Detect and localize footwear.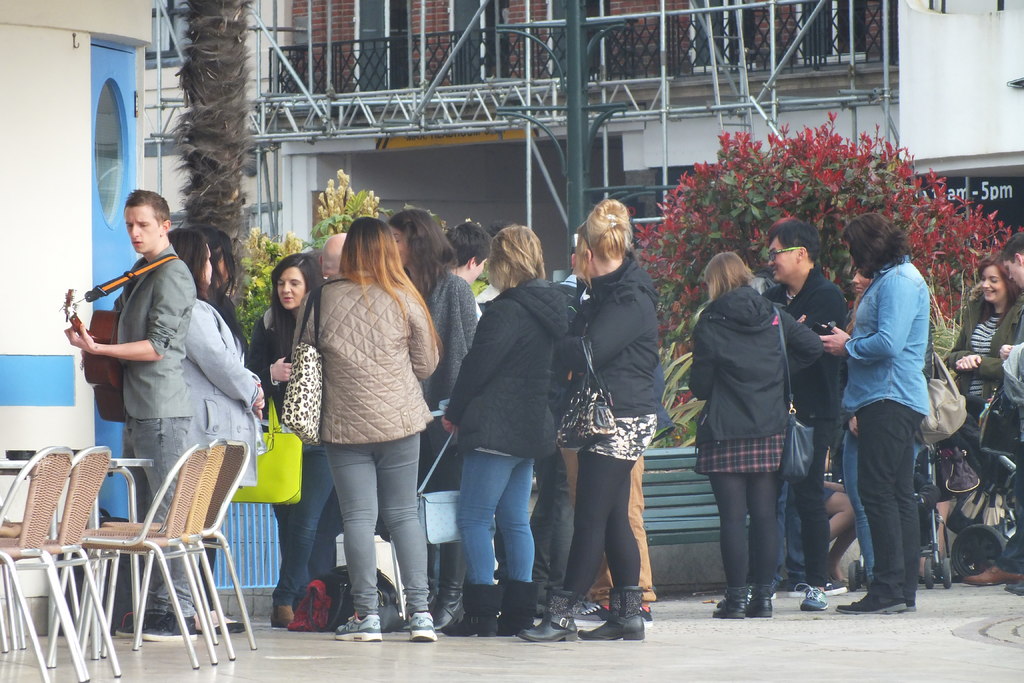
Localized at pyautogui.locateOnScreen(495, 578, 538, 636).
